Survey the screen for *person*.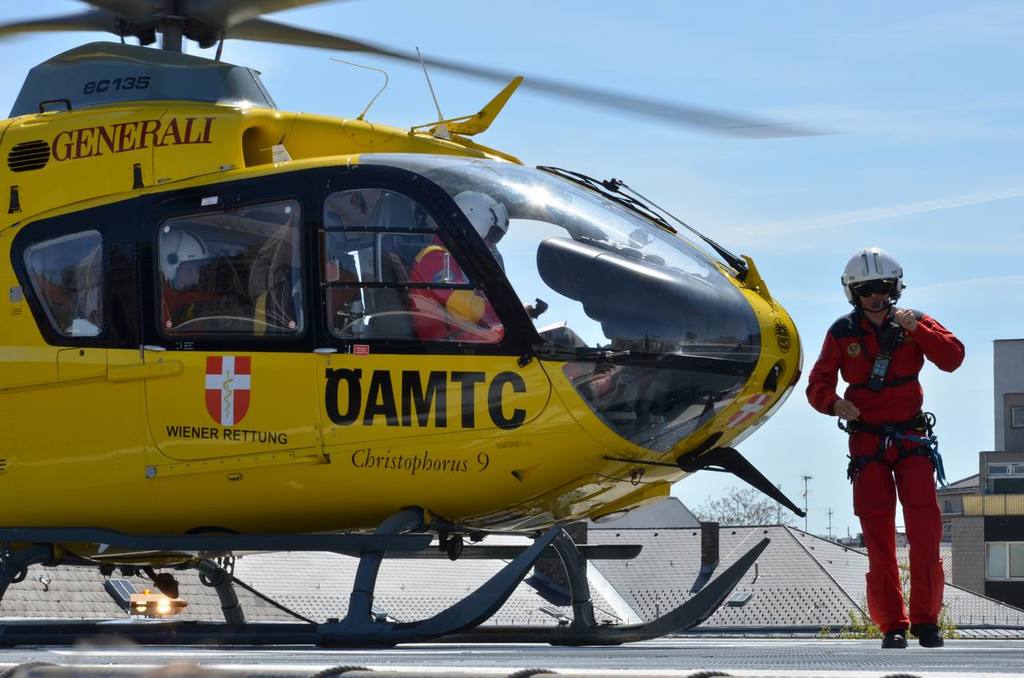
Survey found: 821 235 959 656.
